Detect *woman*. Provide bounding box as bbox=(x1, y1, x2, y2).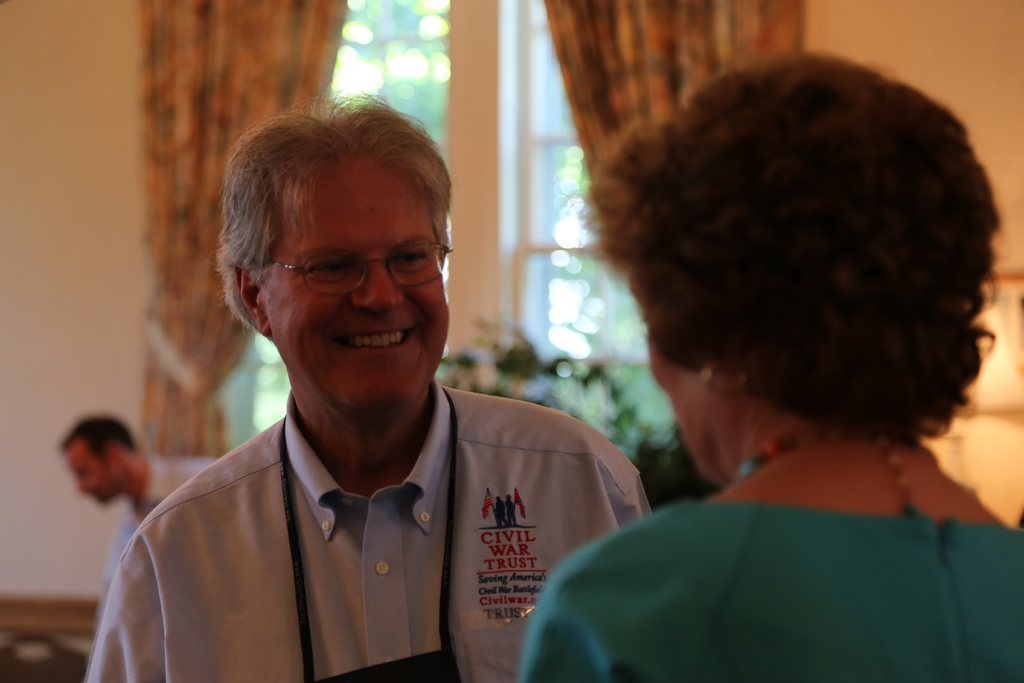
bbox=(512, 43, 1023, 676).
